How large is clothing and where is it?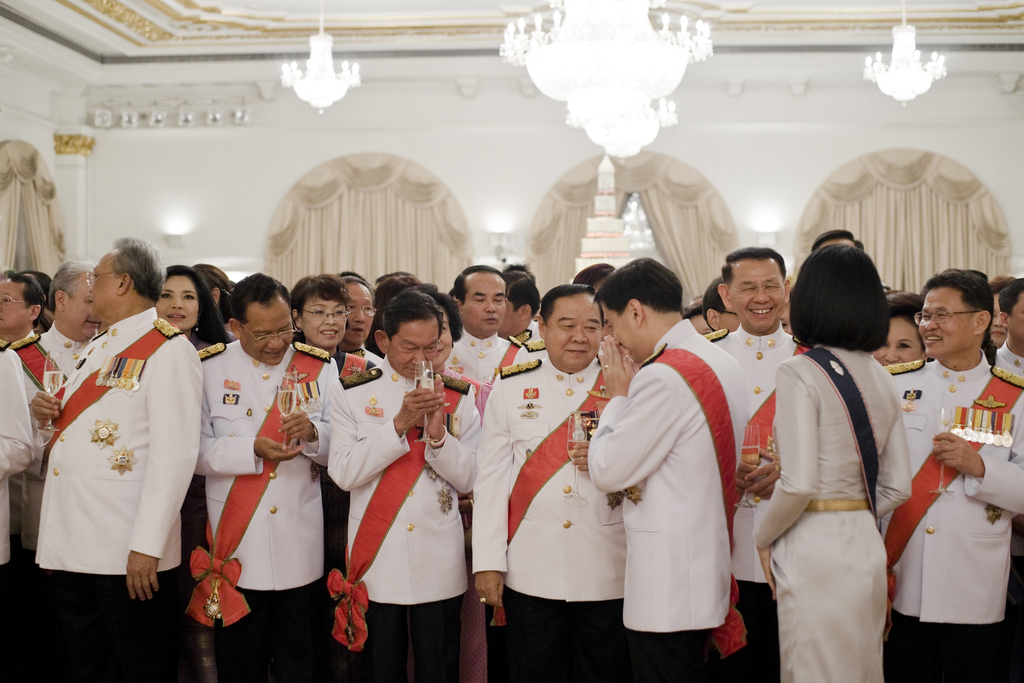
Bounding box: pyautogui.locateOnScreen(189, 349, 346, 682).
